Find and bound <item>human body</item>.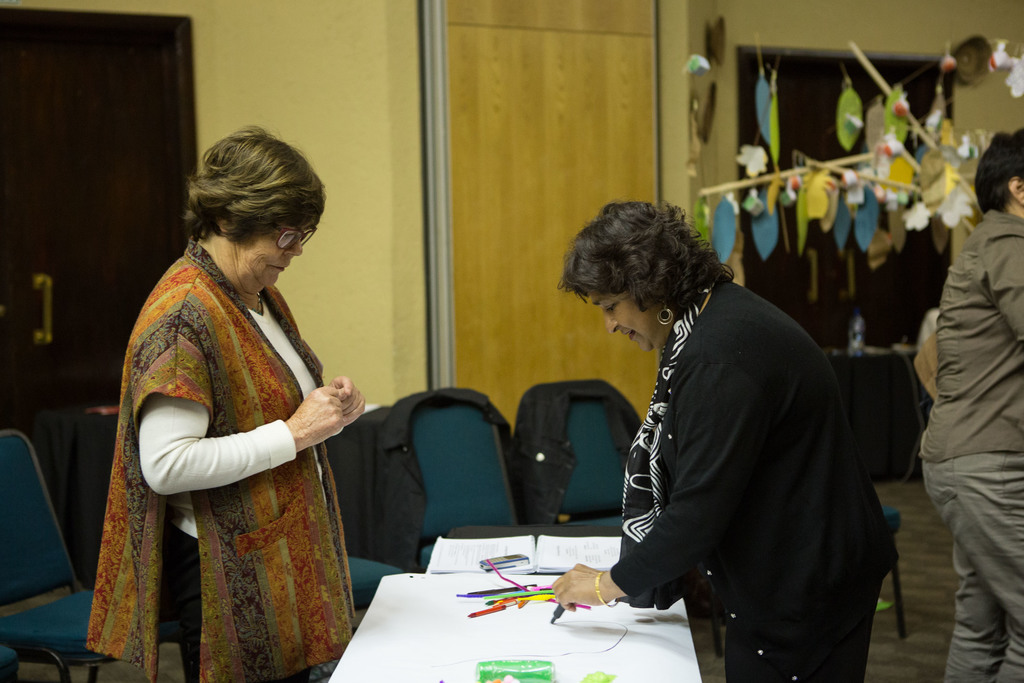
Bound: bbox=[542, 268, 902, 682].
